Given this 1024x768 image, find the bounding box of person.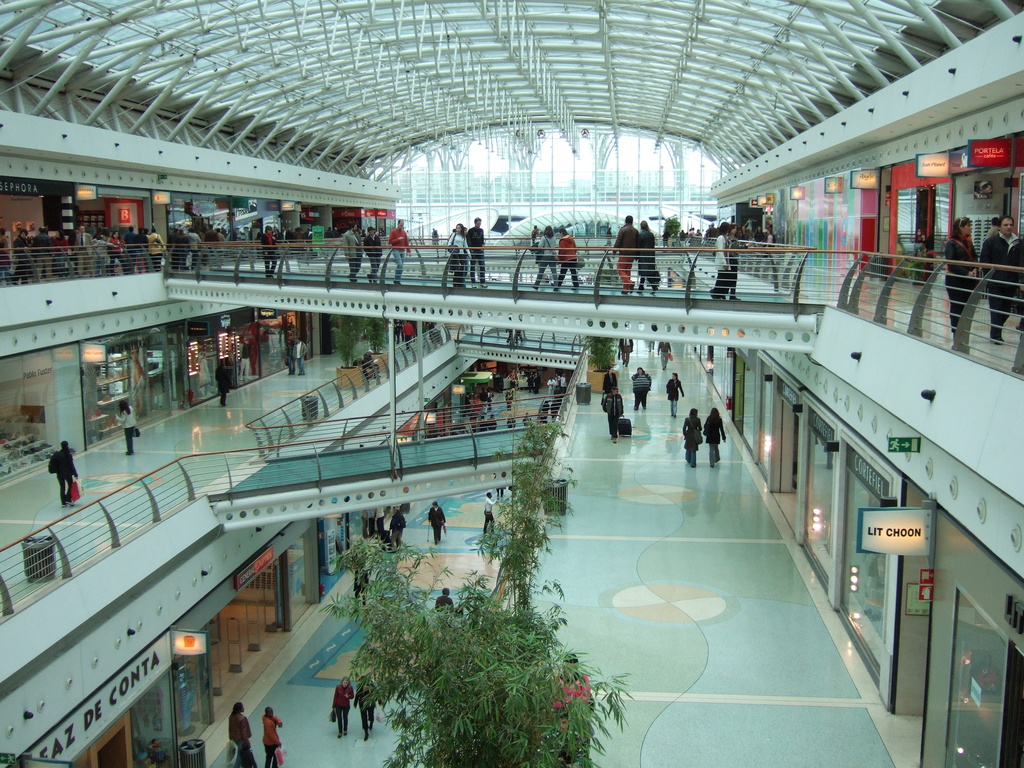
<bbox>260, 703, 288, 767</bbox>.
